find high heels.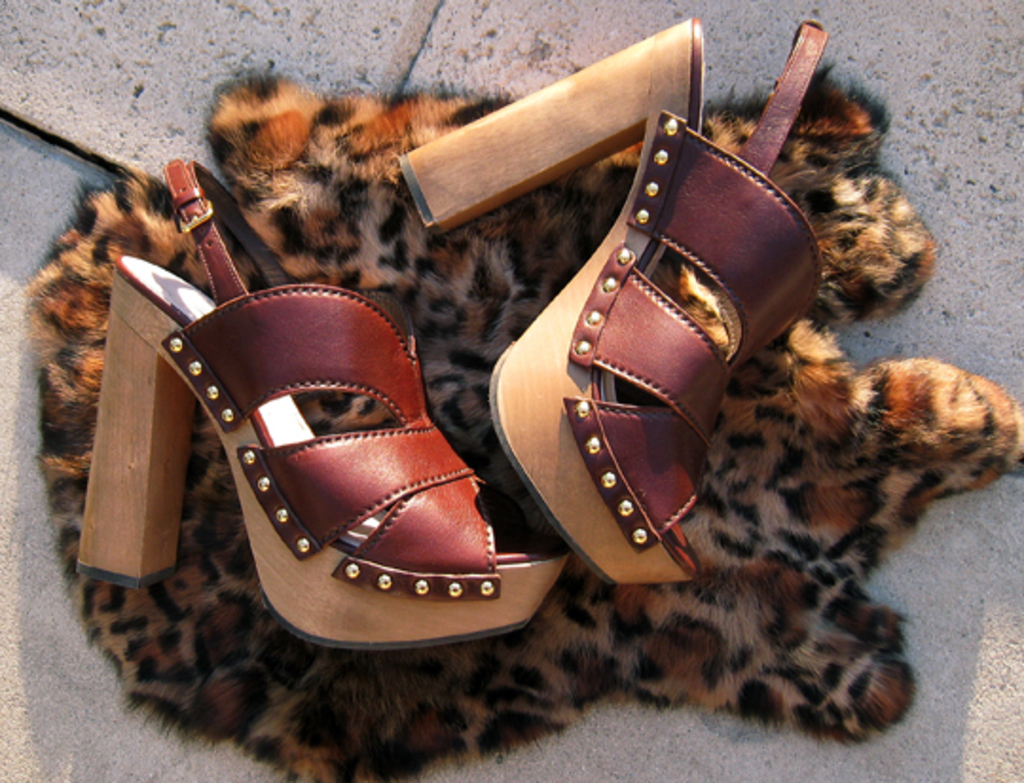
394,17,829,586.
